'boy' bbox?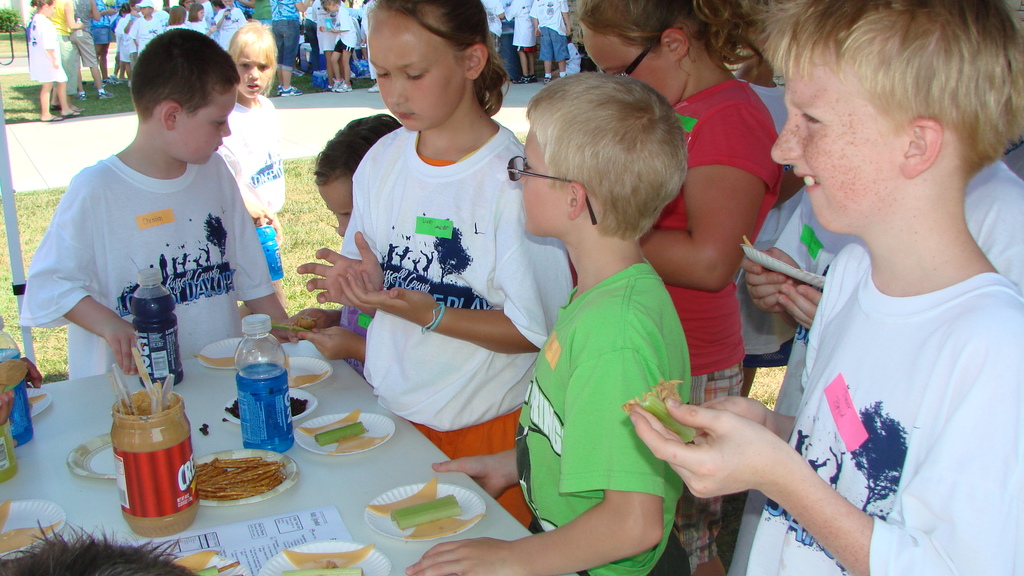
481:0:505:49
